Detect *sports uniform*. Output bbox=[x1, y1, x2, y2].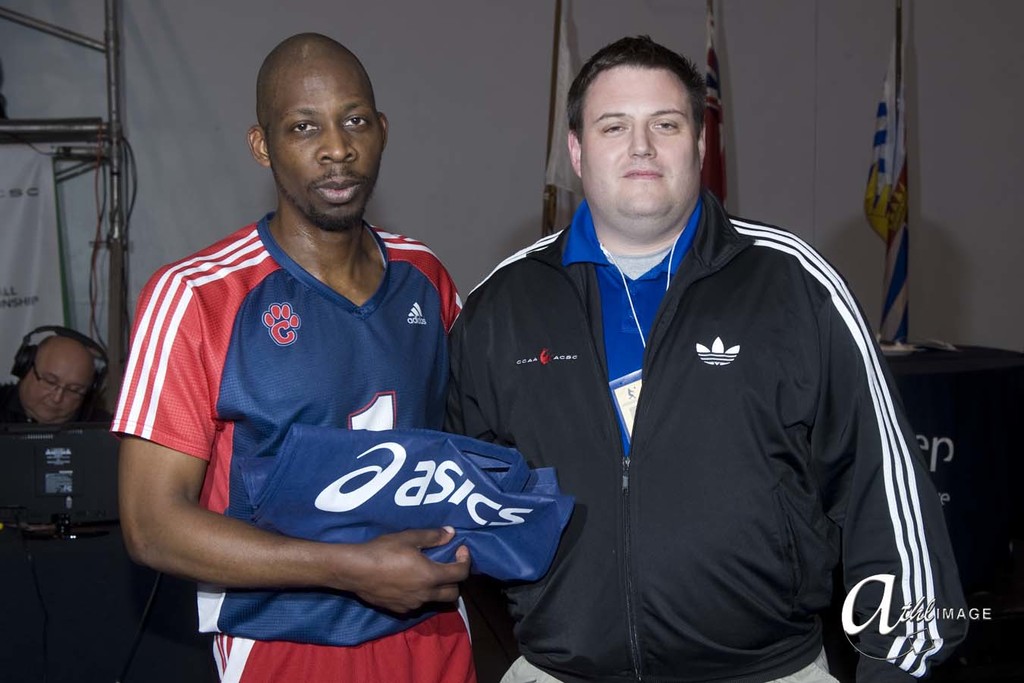
bbox=[448, 198, 975, 682].
